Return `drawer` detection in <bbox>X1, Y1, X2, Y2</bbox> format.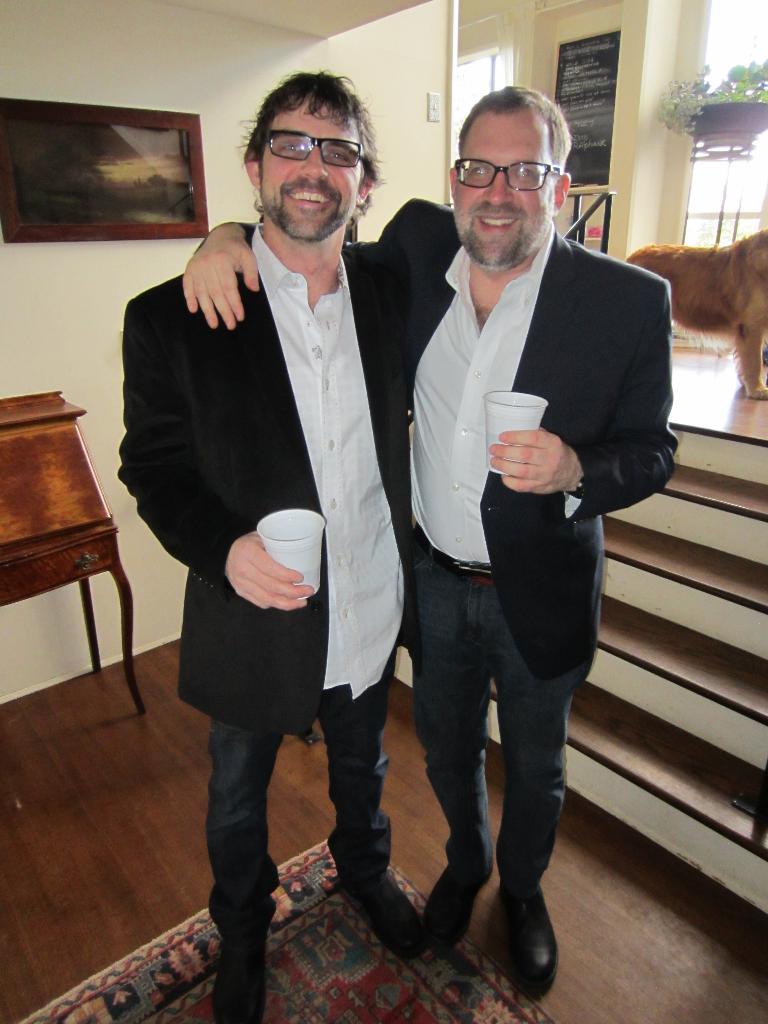
<bbox>0, 525, 114, 616</bbox>.
